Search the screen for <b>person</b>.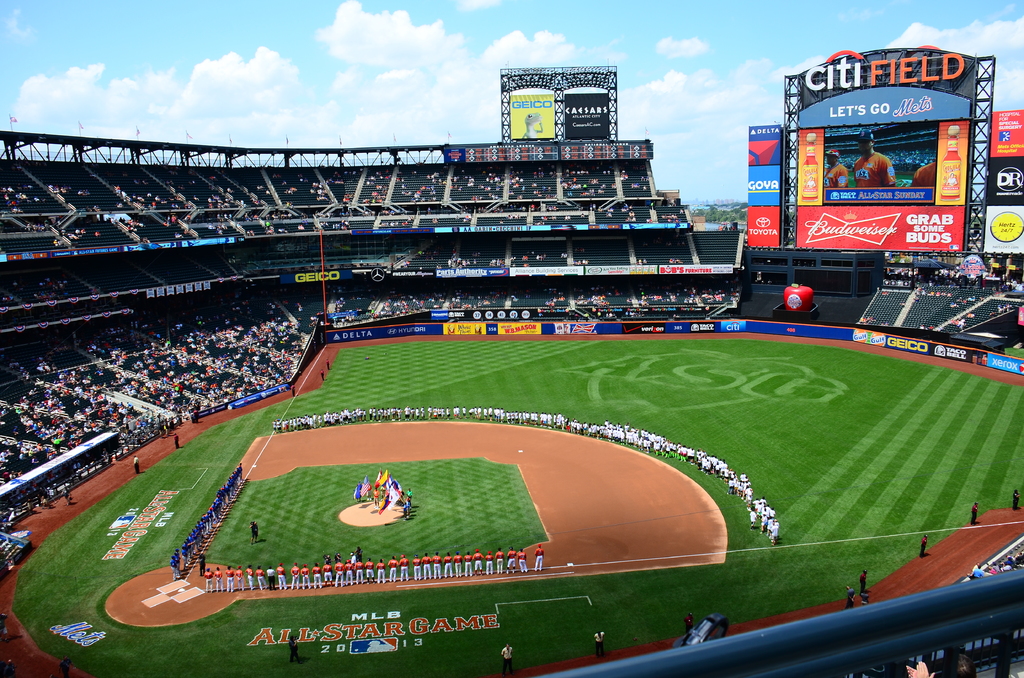
Found at pyautogui.locateOnScreen(174, 433, 178, 447).
